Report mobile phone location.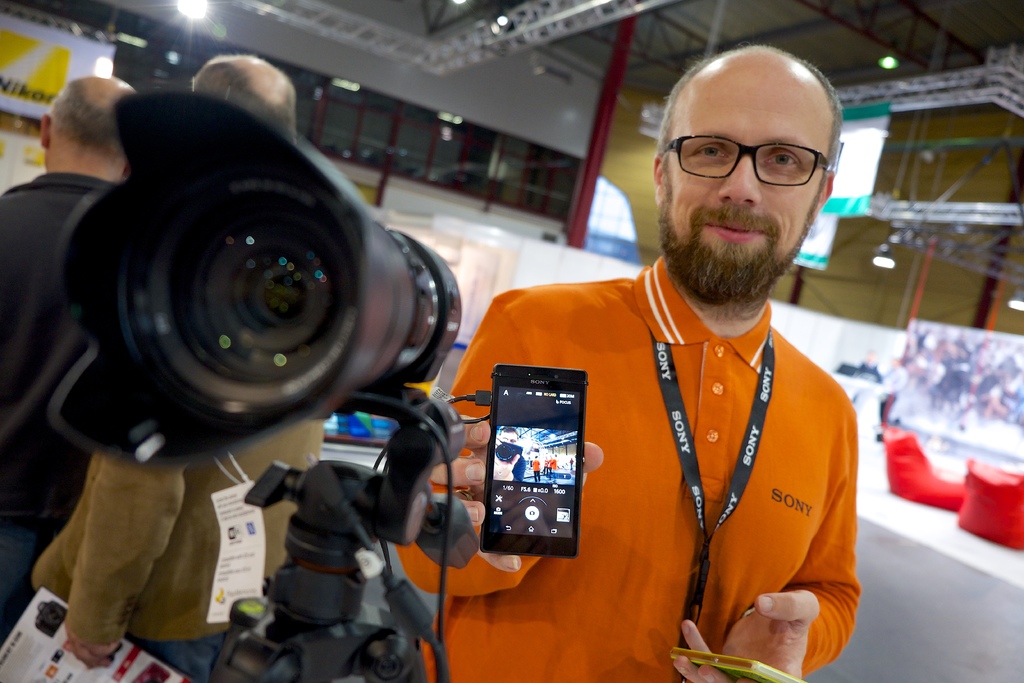
Report: locate(476, 364, 593, 573).
